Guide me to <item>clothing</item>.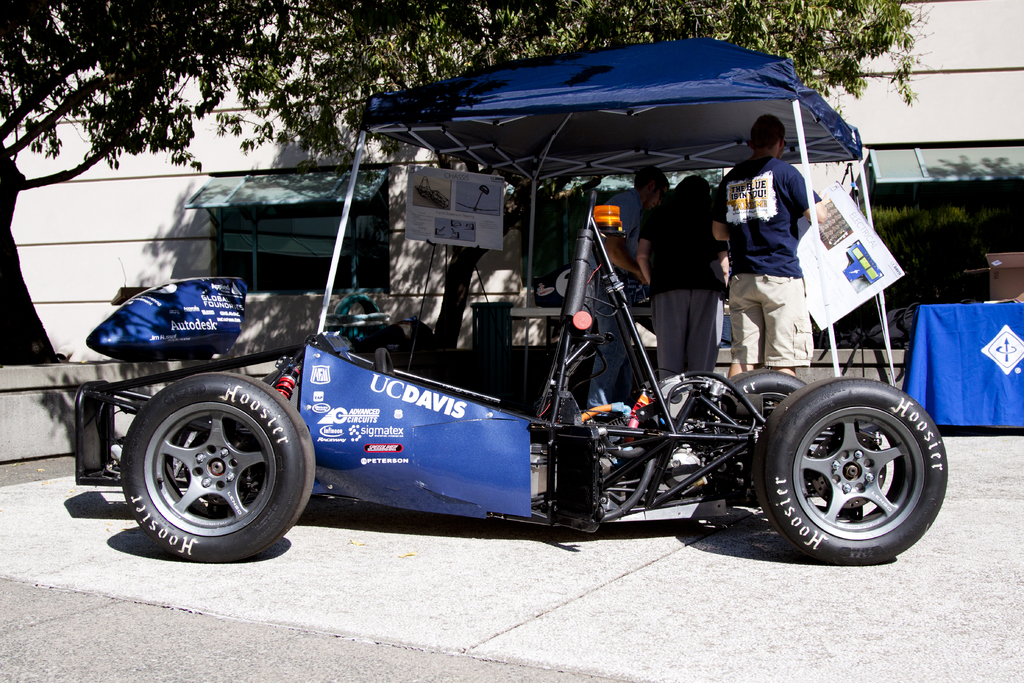
Guidance: <box>729,151,799,280</box>.
